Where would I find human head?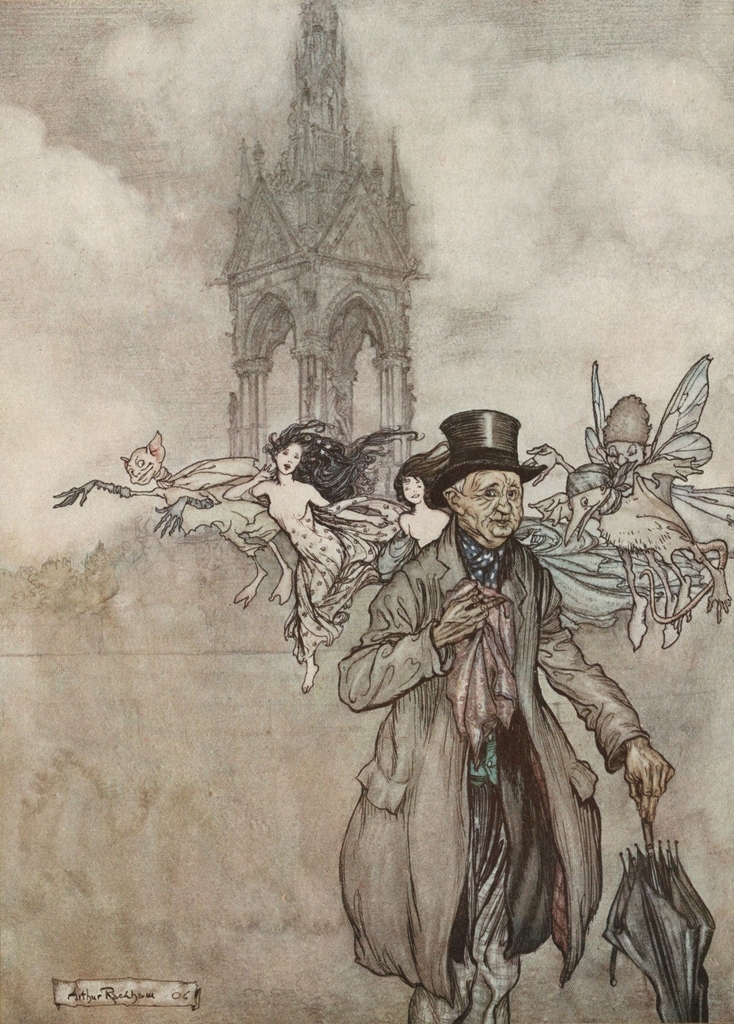
At 260/426/315/471.
